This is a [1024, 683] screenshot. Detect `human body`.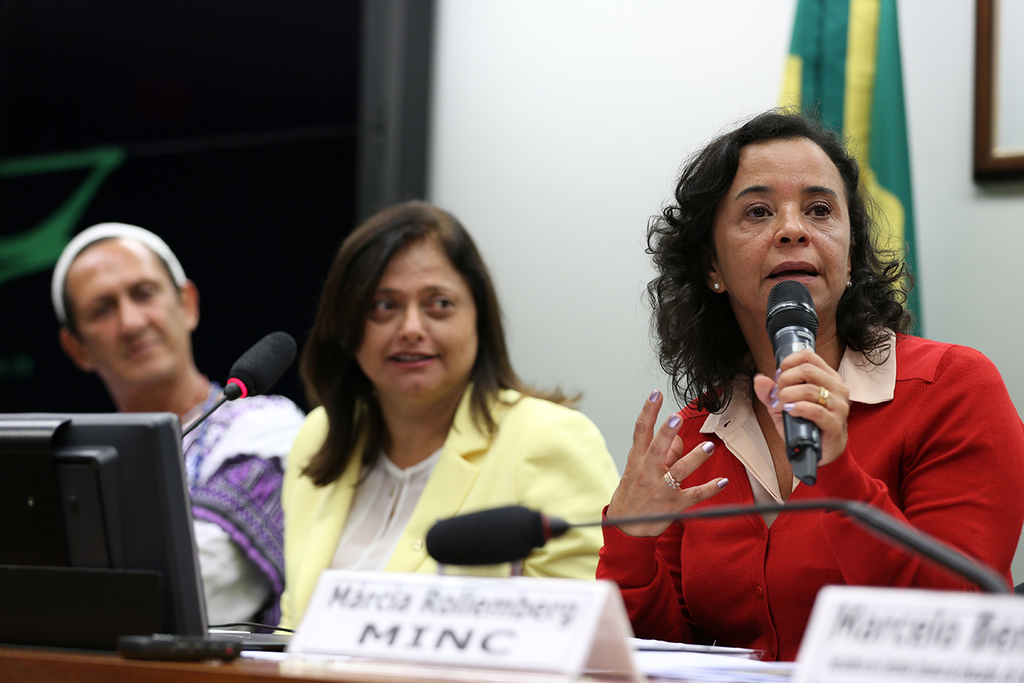
detection(473, 116, 939, 652).
